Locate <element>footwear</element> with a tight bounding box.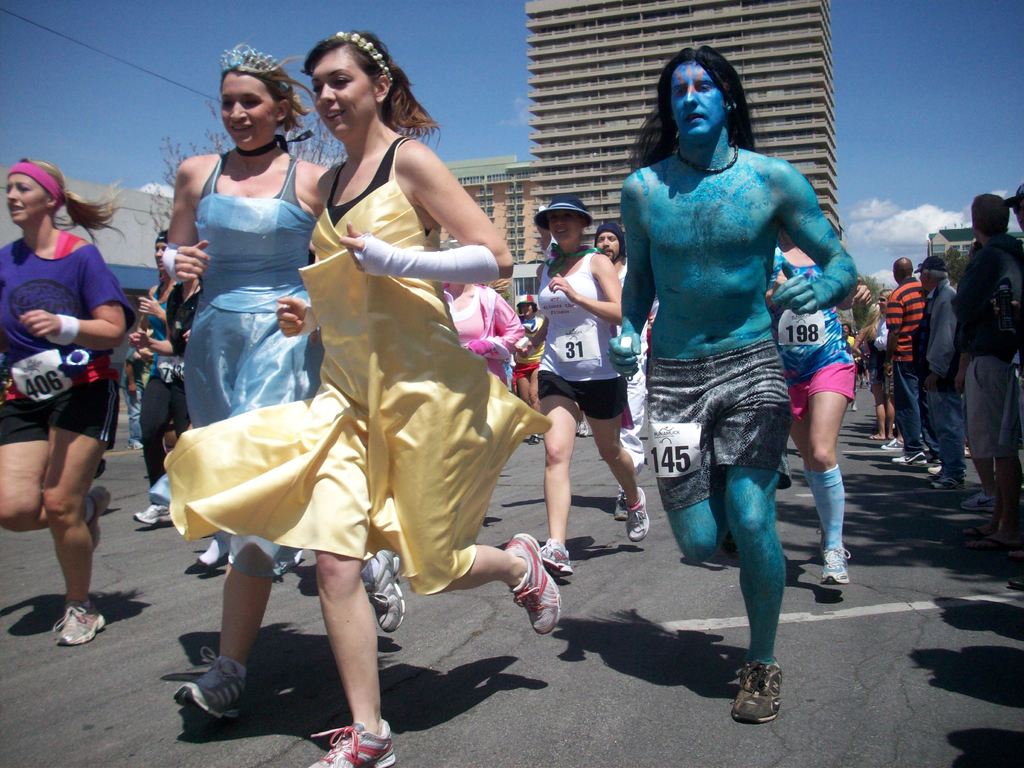
(x1=177, y1=648, x2=256, y2=721).
